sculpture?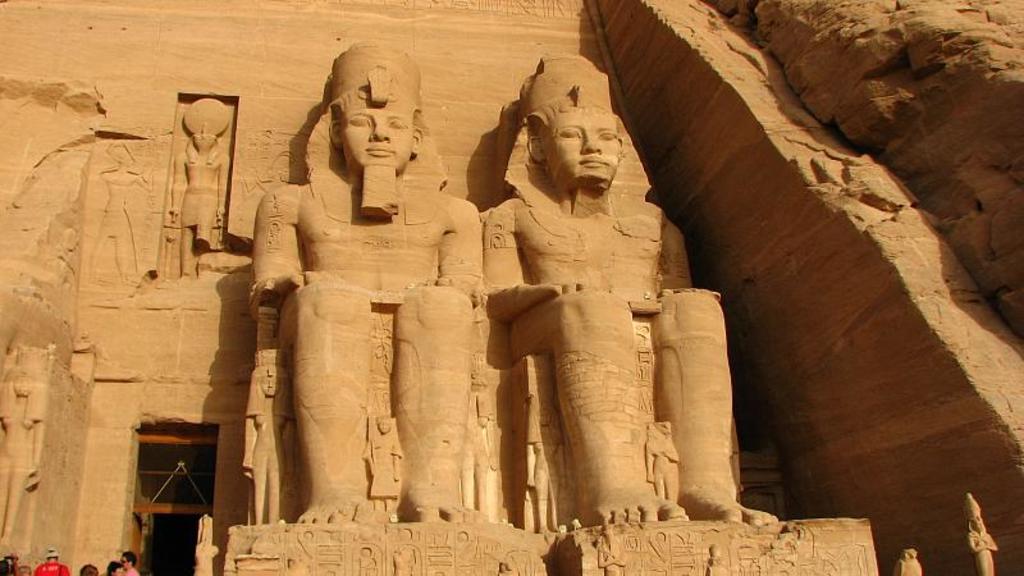
box(243, 42, 536, 530)
